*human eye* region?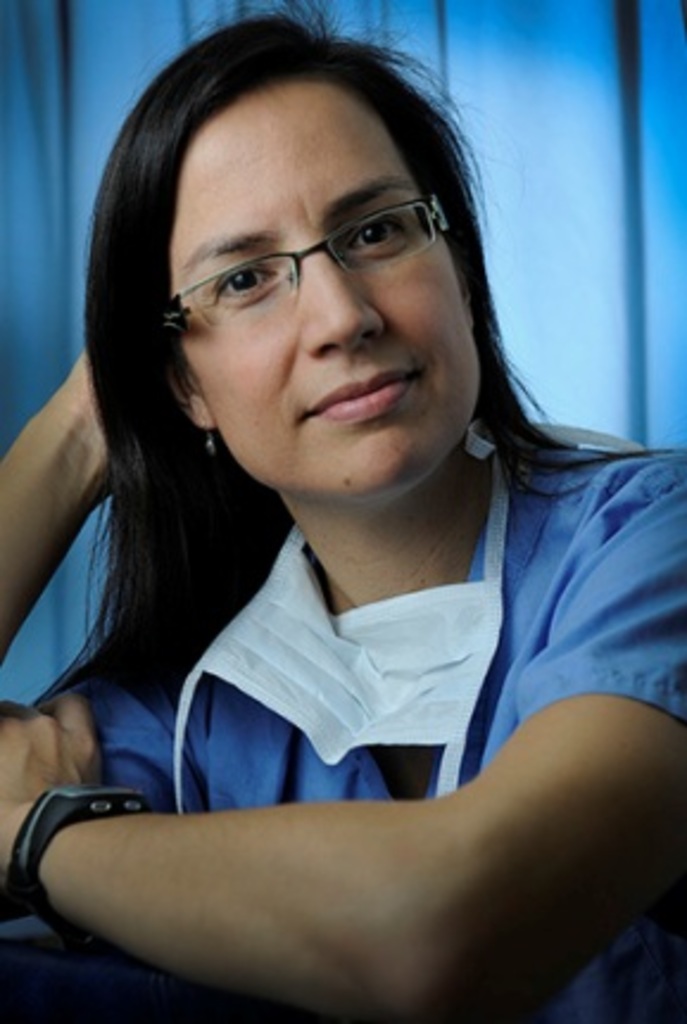
box=[207, 252, 283, 302]
